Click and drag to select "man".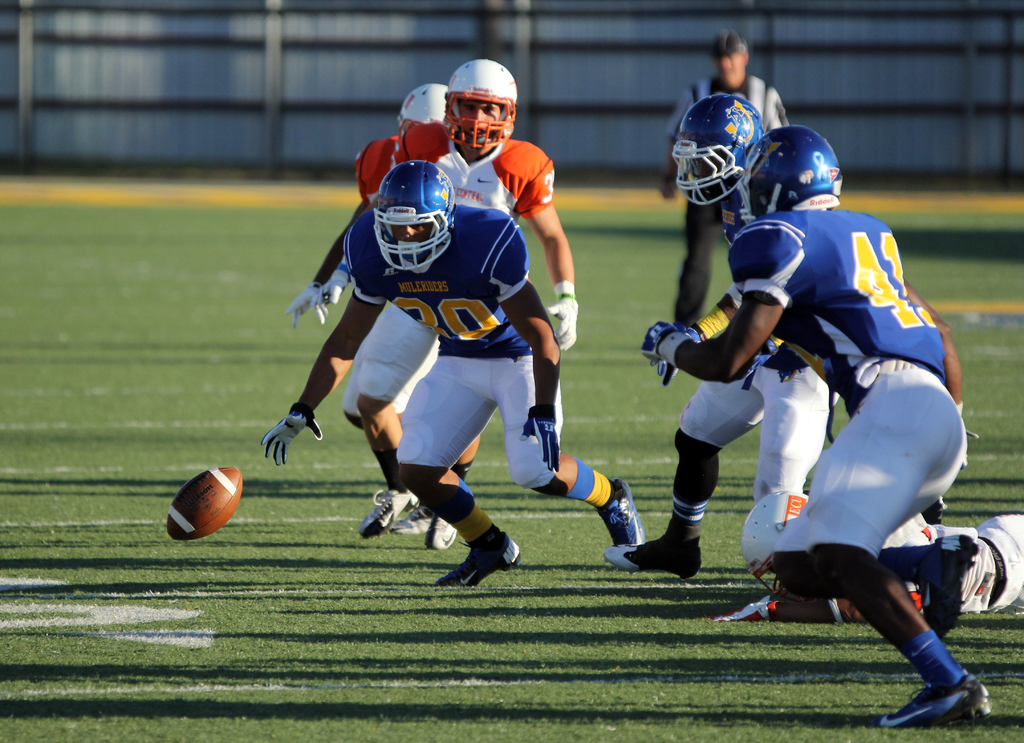
Selection: left=284, top=86, right=449, bottom=537.
